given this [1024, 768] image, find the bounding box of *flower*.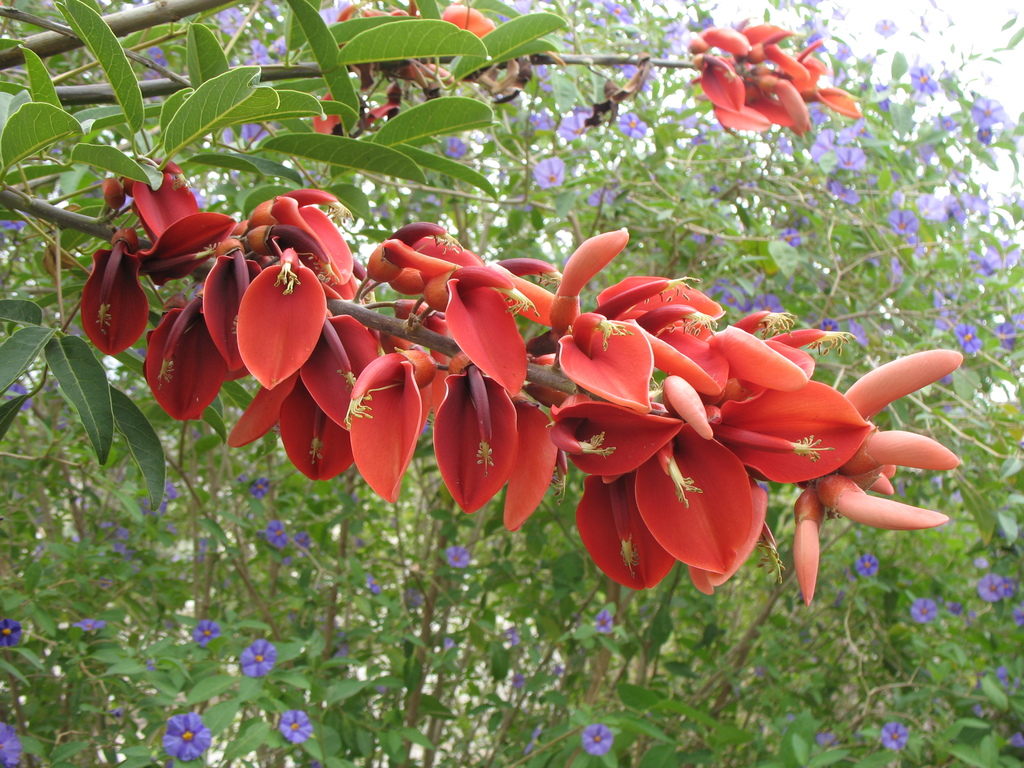
x1=0, y1=611, x2=20, y2=648.
